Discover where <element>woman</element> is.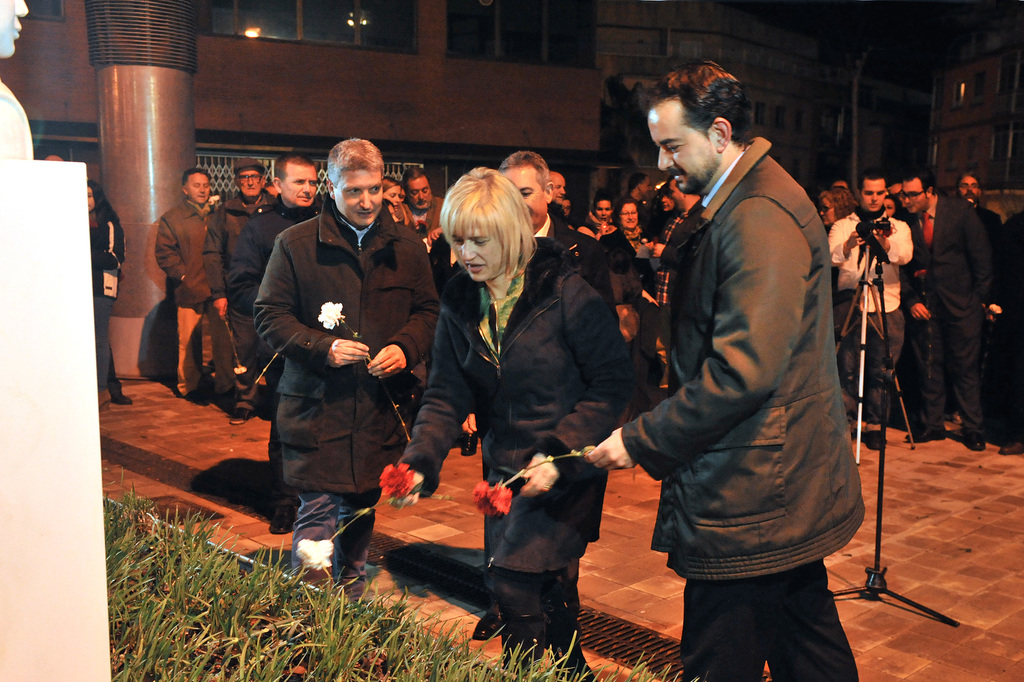
Discovered at detection(601, 196, 650, 299).
